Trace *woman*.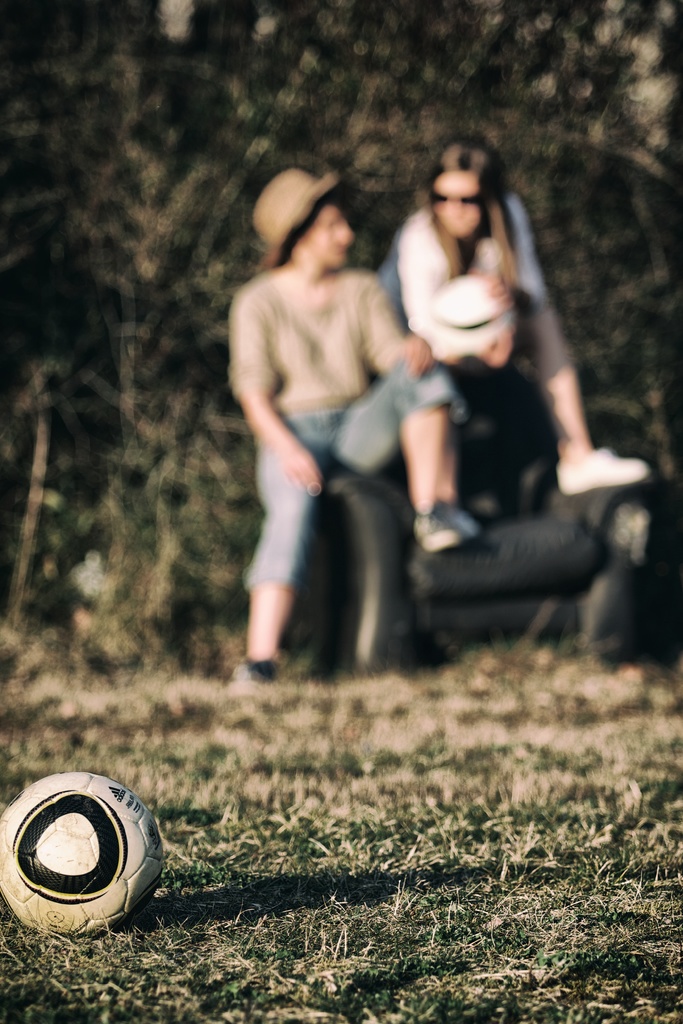
Traced to 378,148,645,536.
